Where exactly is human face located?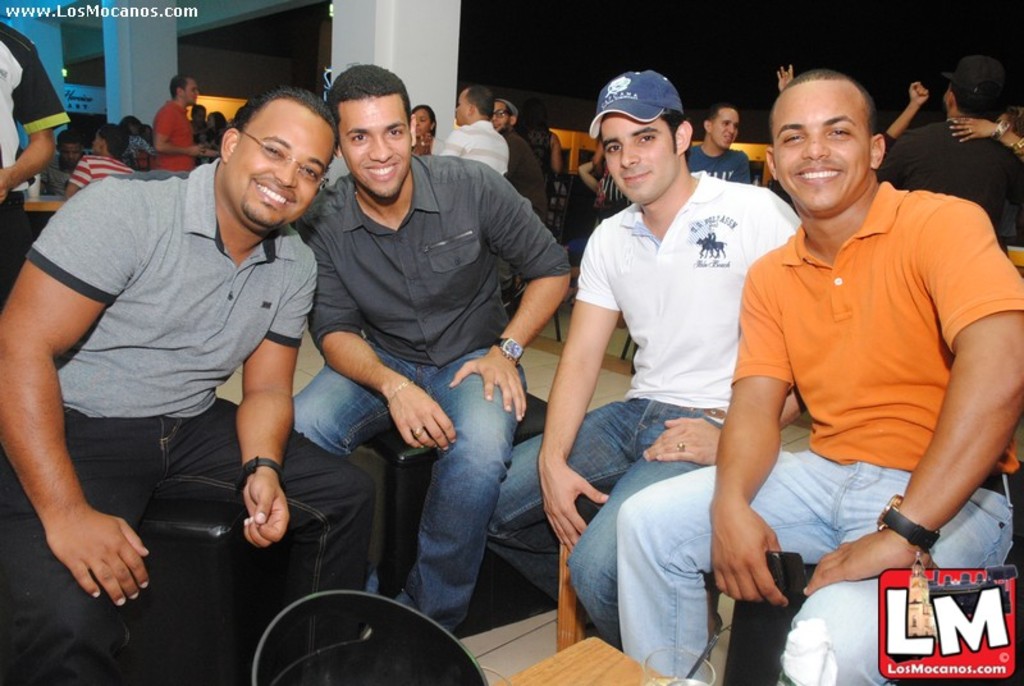
Its bounding box is [224, 110, 335, 234].
